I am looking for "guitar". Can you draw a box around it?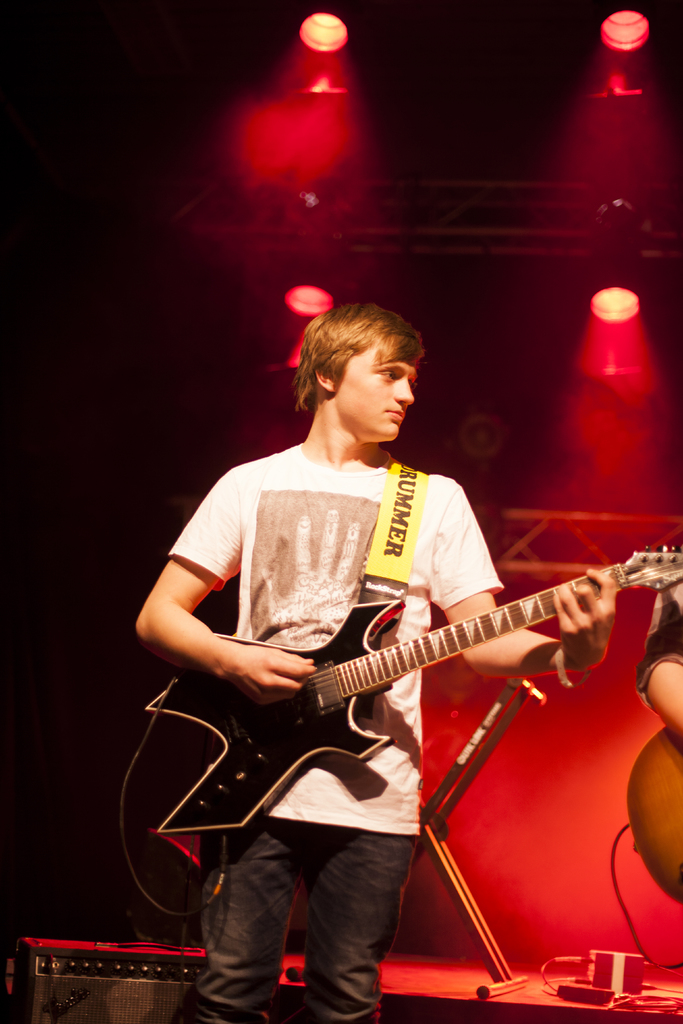
Sure, the bounding box is x1=148, y1=538, x2=682, y2=832.
